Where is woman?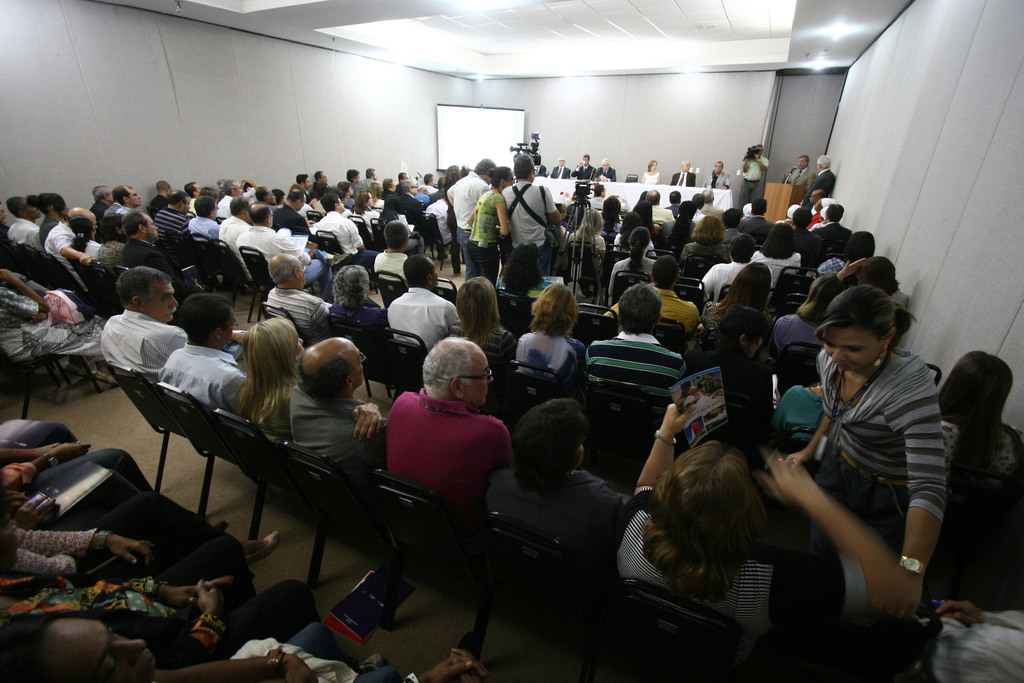
<region>557, 204, 598, 262</region>.
